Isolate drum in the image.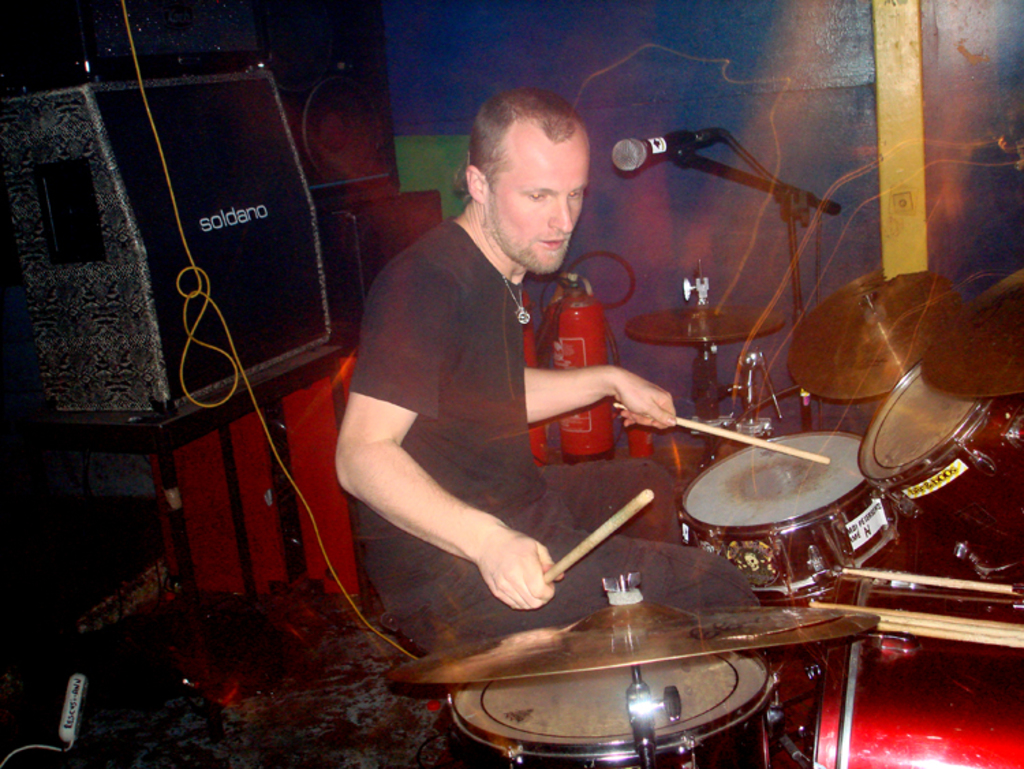
Isolated region: bbox(674, 429, 902, 605).
